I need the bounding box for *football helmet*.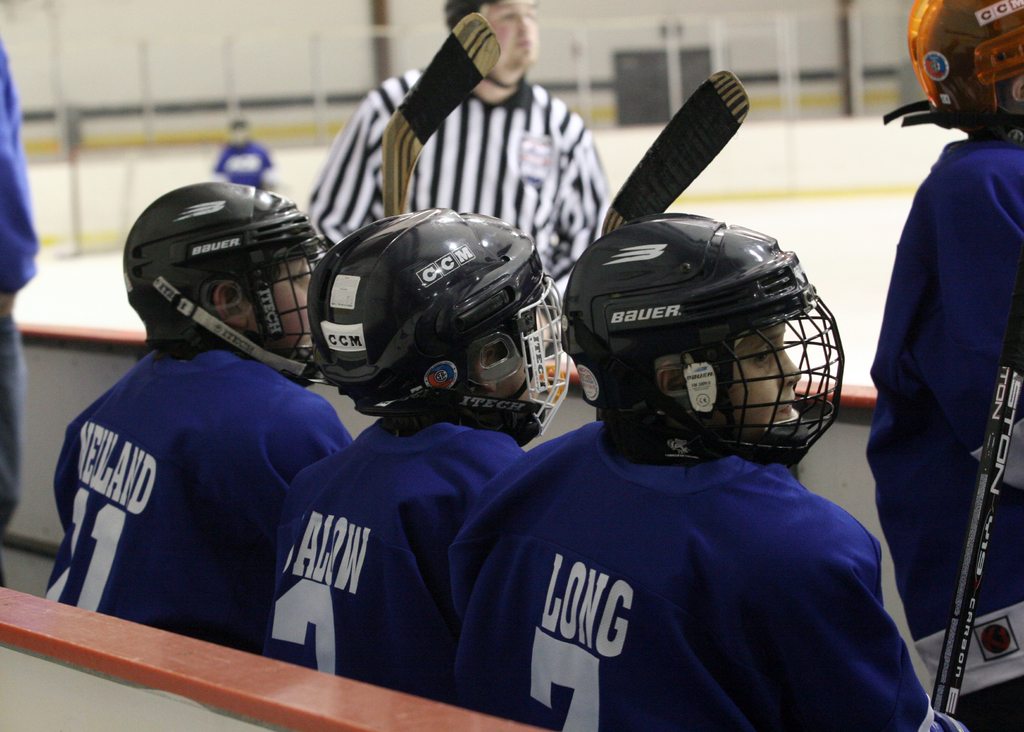
Here it is: [559, 213, 846, 468].
